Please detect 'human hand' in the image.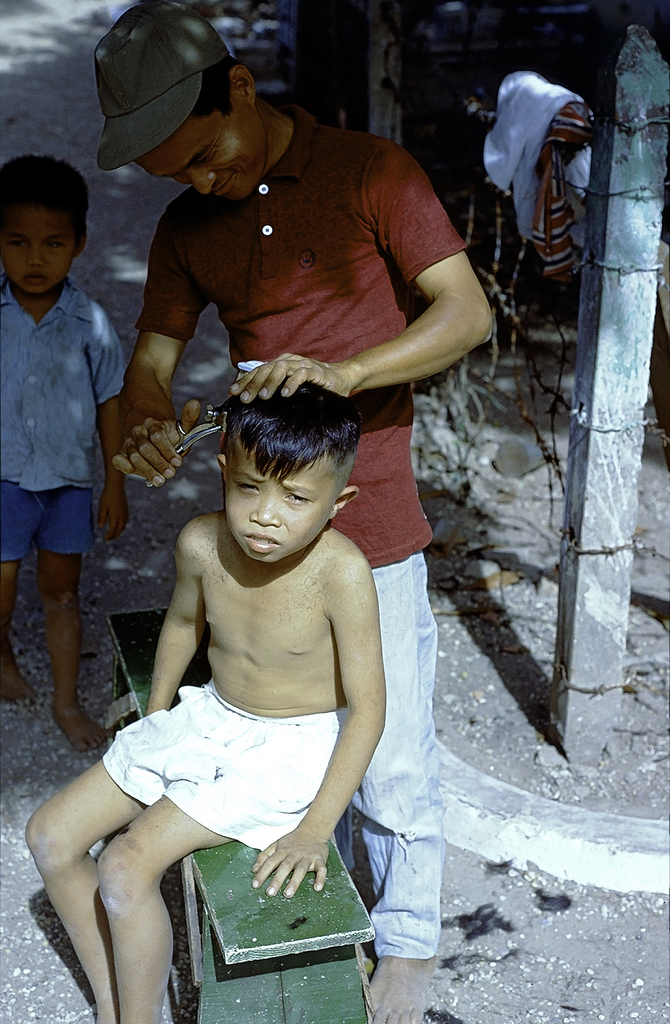
[250,829,333,900].
